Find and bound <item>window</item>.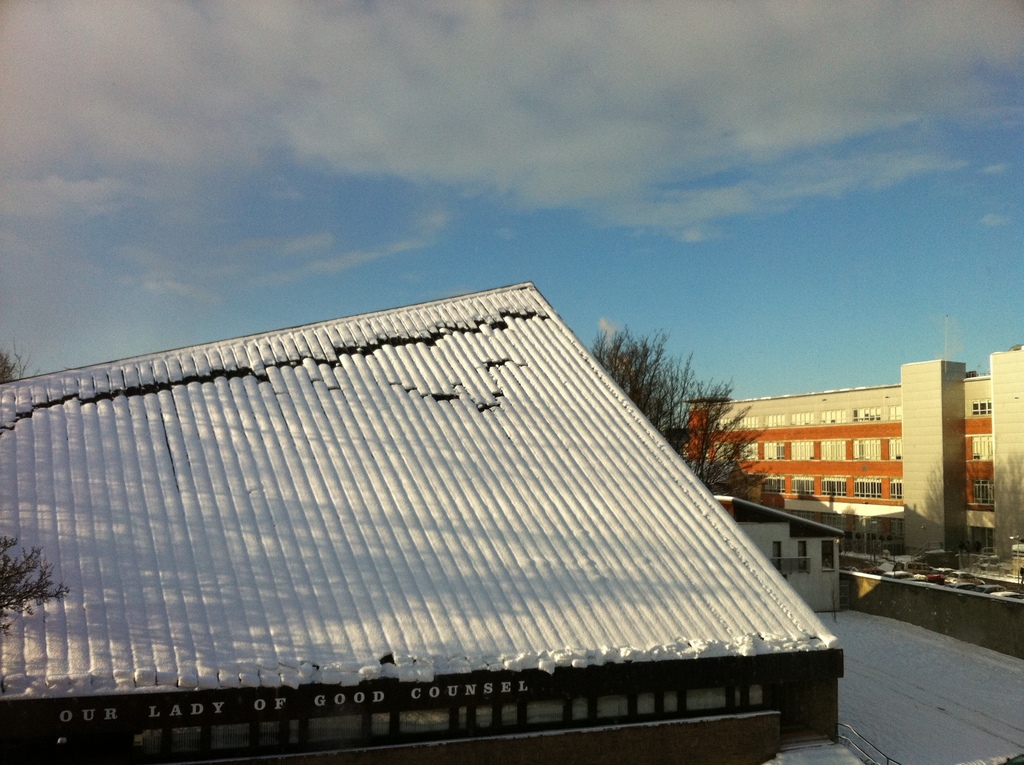
Bound: (968,481,995,504).
